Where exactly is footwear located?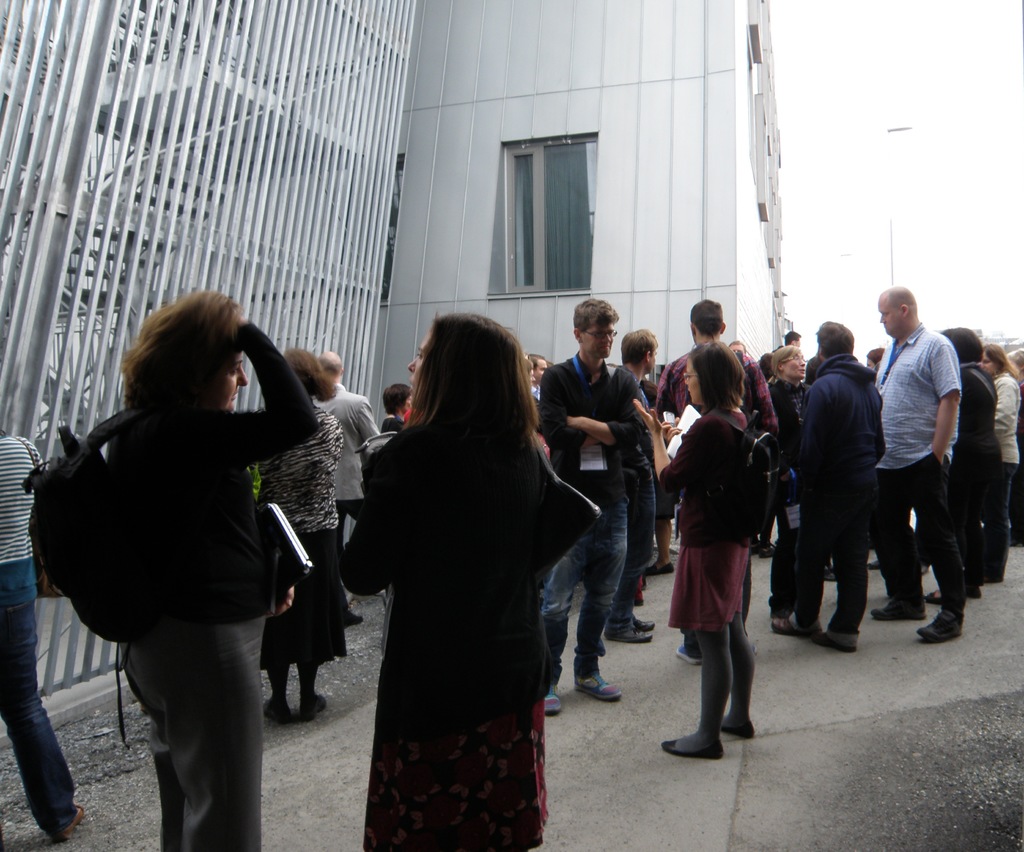
Its bounding box is bbox=(674, 642, 702, 666).
